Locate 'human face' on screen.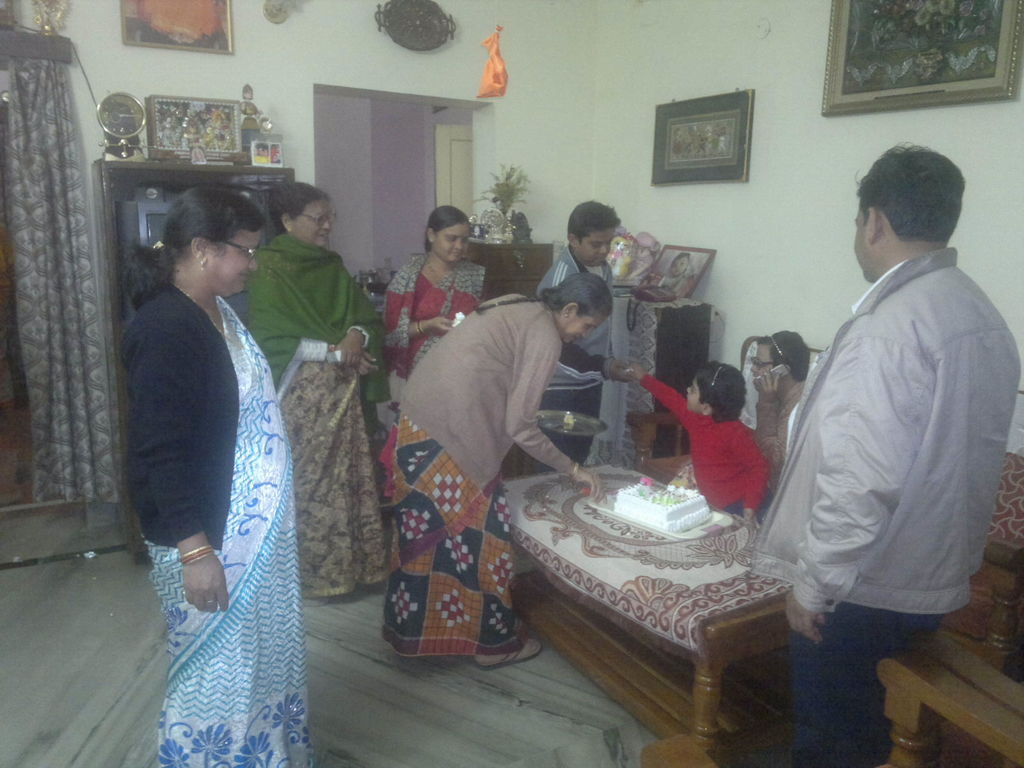
On screen at 202 227 258 294.
